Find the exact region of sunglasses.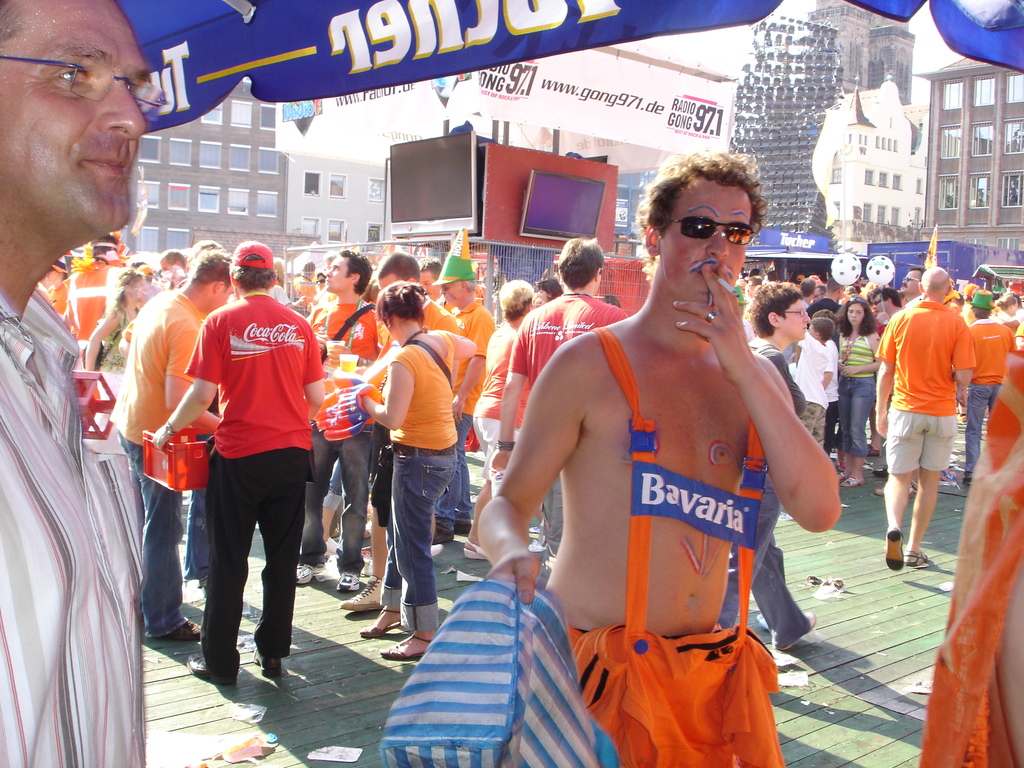
Exact region: [x1=673, y1=214, x2=758, y2=248].
